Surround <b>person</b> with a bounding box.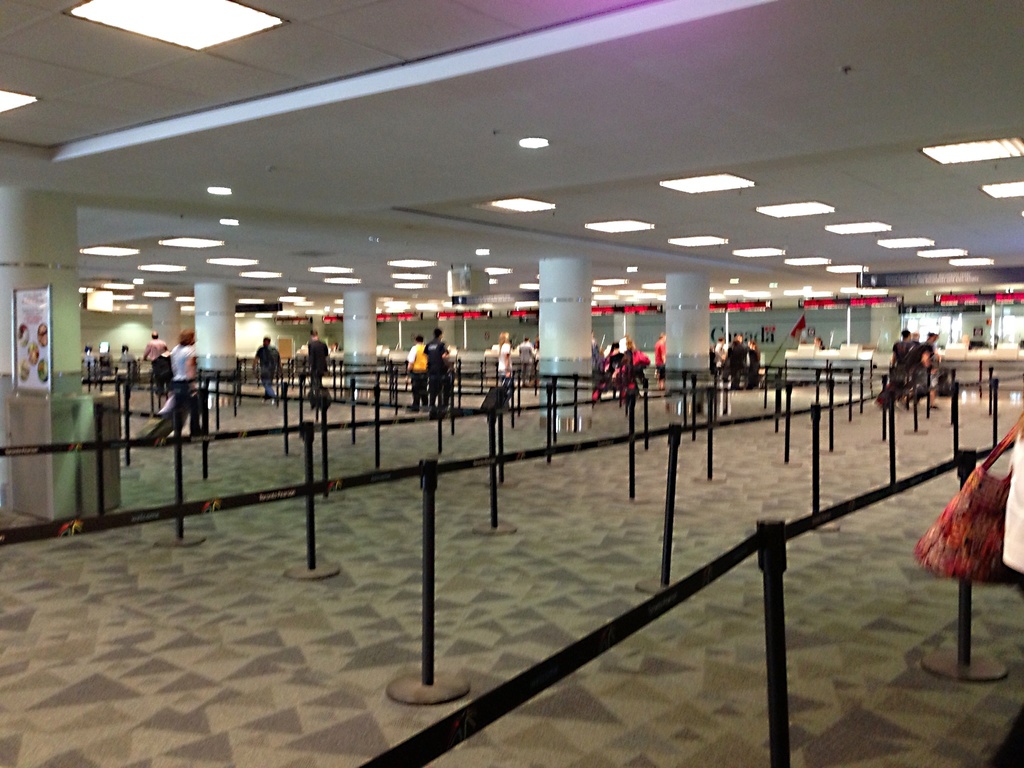
bbox(492, 337, 511, 394).
